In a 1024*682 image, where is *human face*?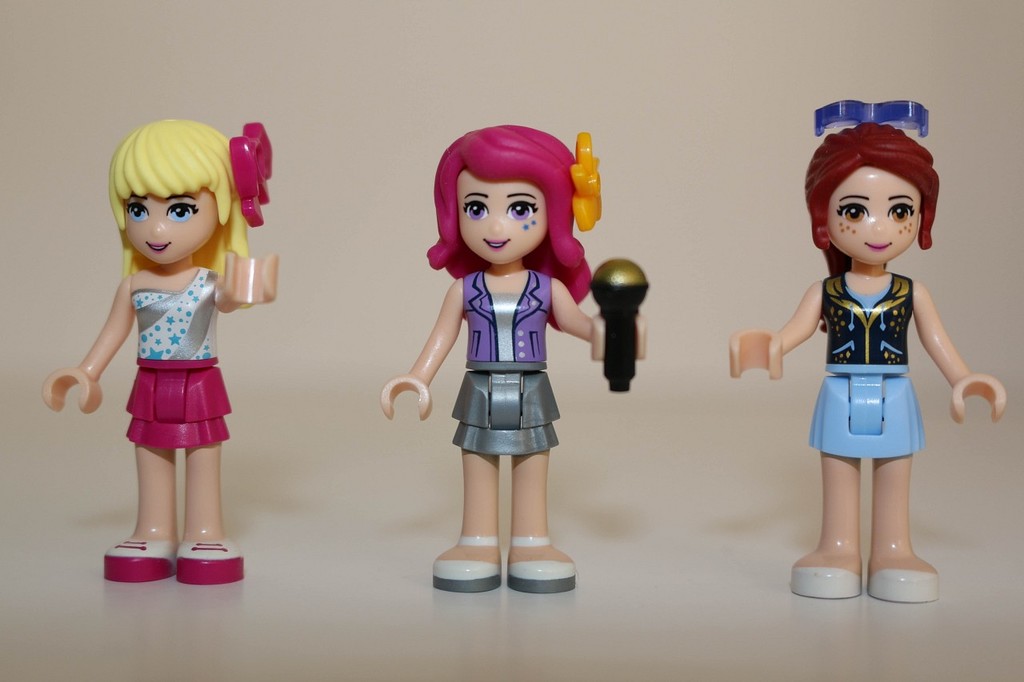
(825,162,920,265).
